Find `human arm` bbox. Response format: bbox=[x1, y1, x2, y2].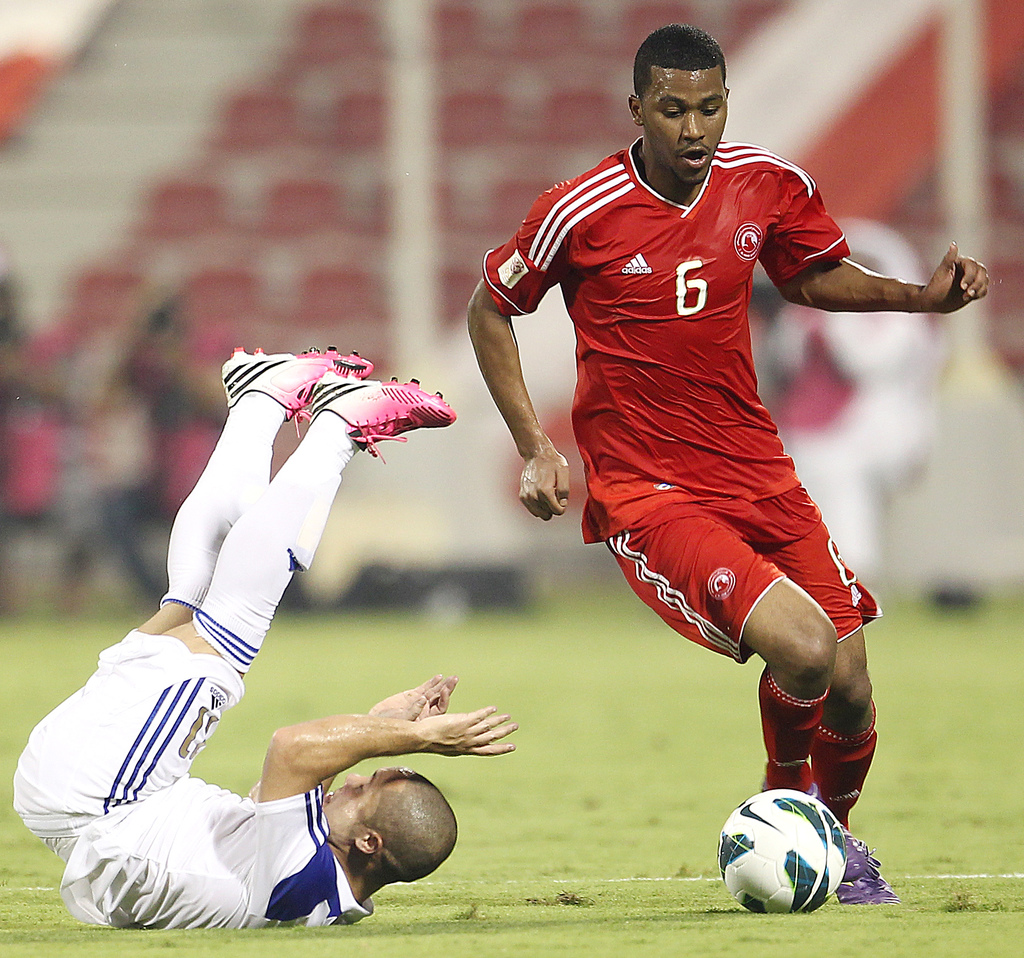
bbox=[318, 672, 457, 804].
